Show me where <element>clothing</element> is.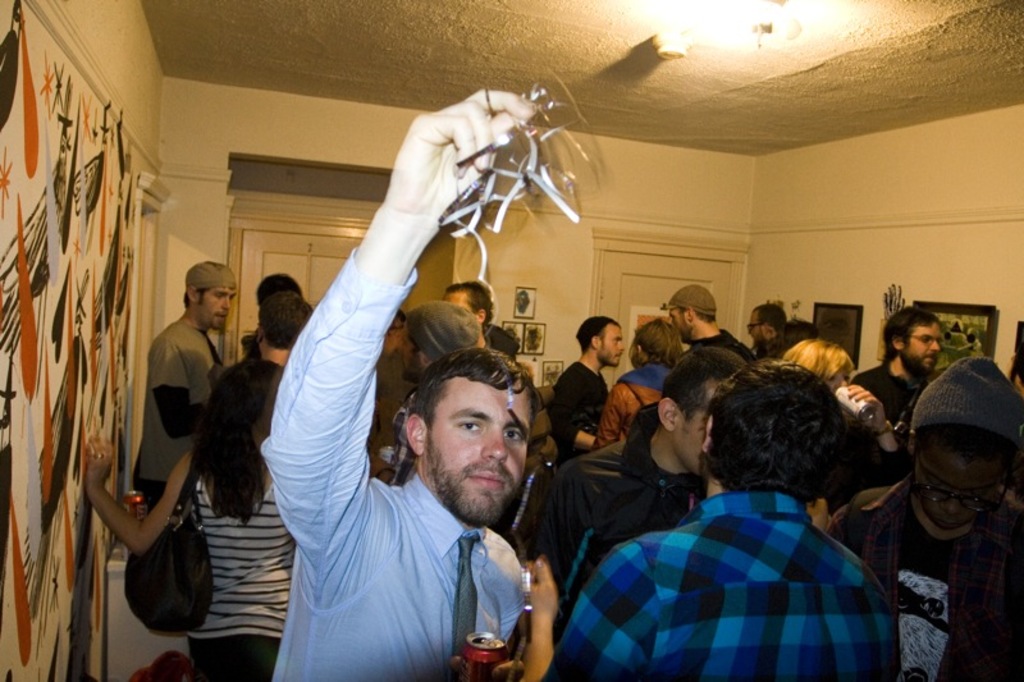
<element>clothing</element> is at {"x1": 189, "y1": 477, "x2": 288, "y2": 681}.
